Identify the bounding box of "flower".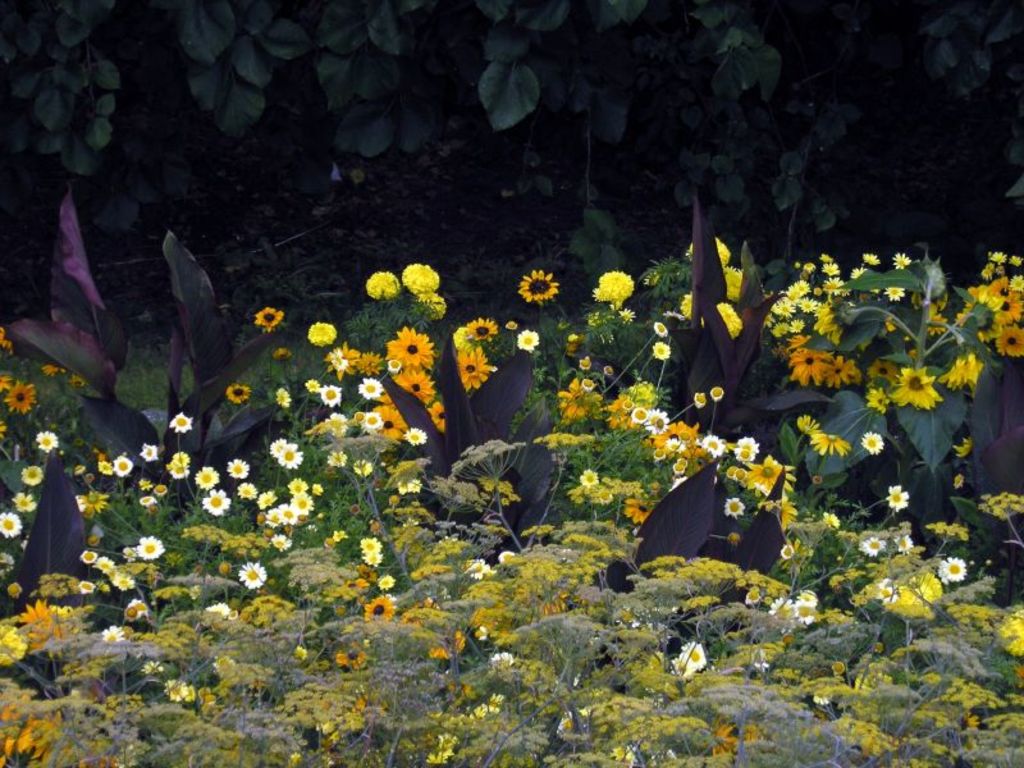
1000:609:1023:658.
